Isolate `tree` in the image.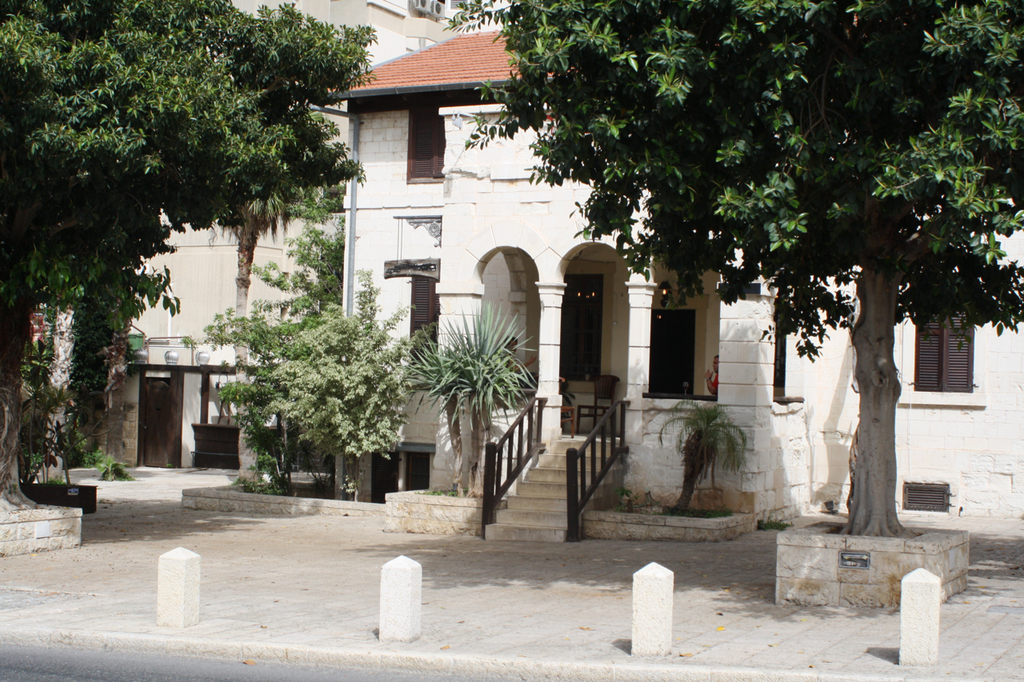
Isolated region: (269, 273, 433, 506).
